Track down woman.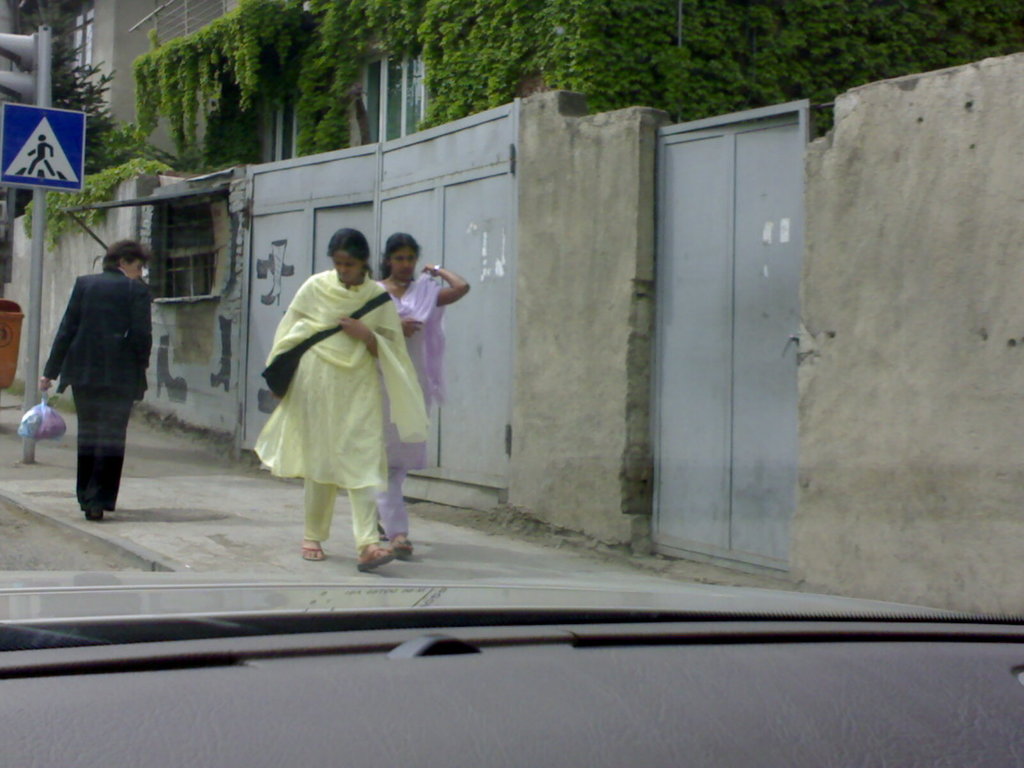
Tracked to 372 232 468 548.
